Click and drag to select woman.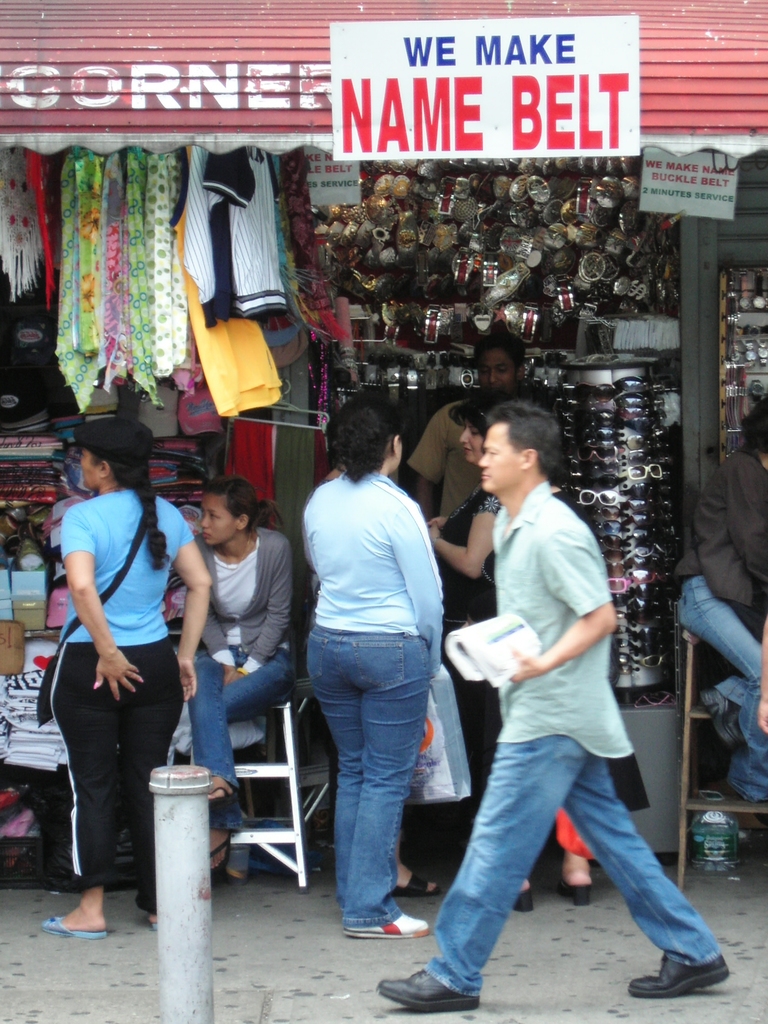
Selection: bbox=[294, 388, 456, 939].
